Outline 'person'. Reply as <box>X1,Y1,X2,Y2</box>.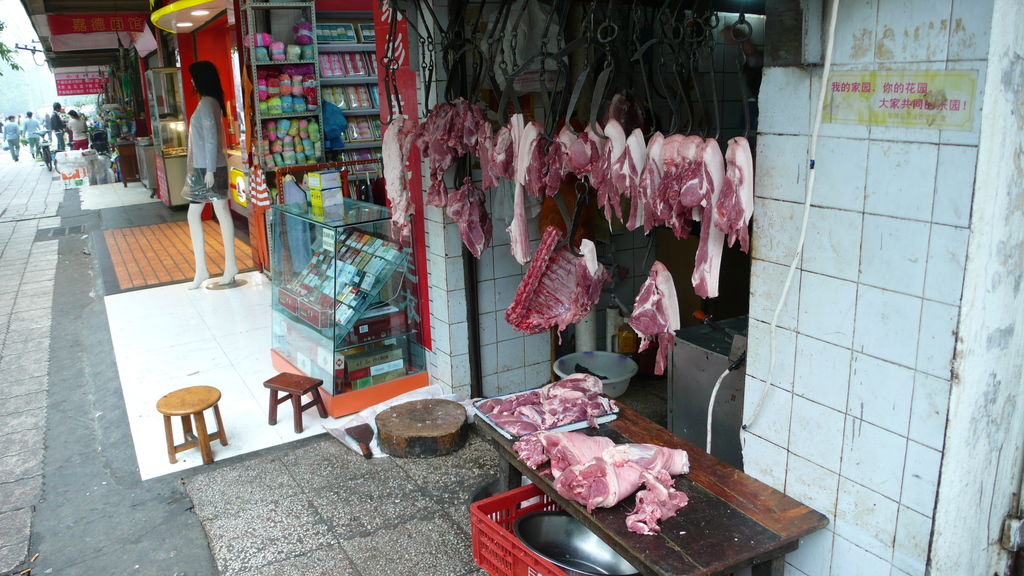
<box>61,113,93,140</box>.
